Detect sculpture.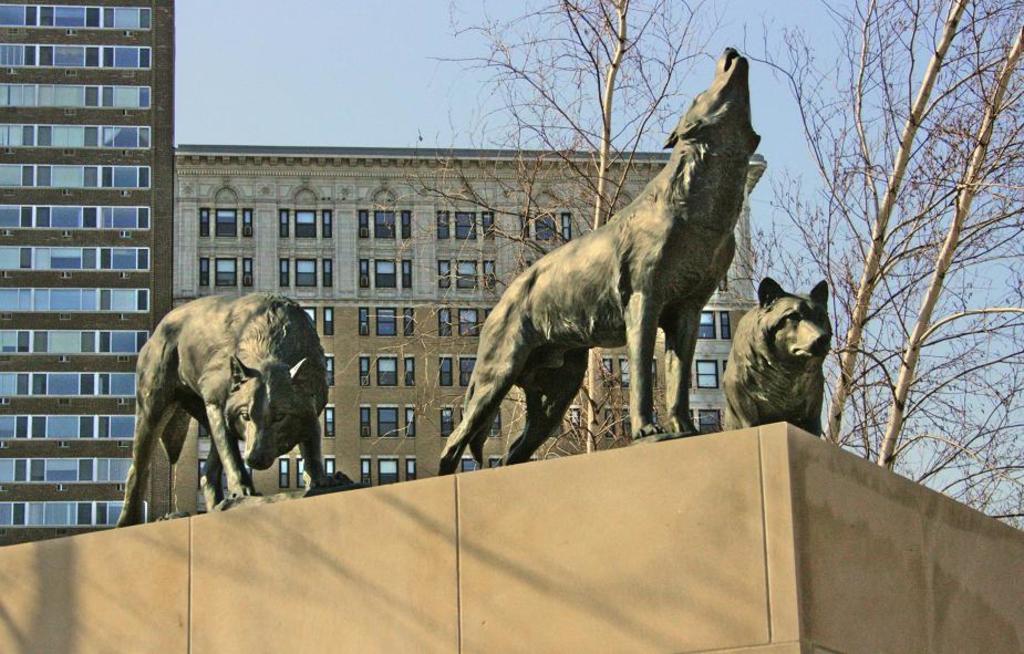
Detected at box(714, 271, 839, 438).
